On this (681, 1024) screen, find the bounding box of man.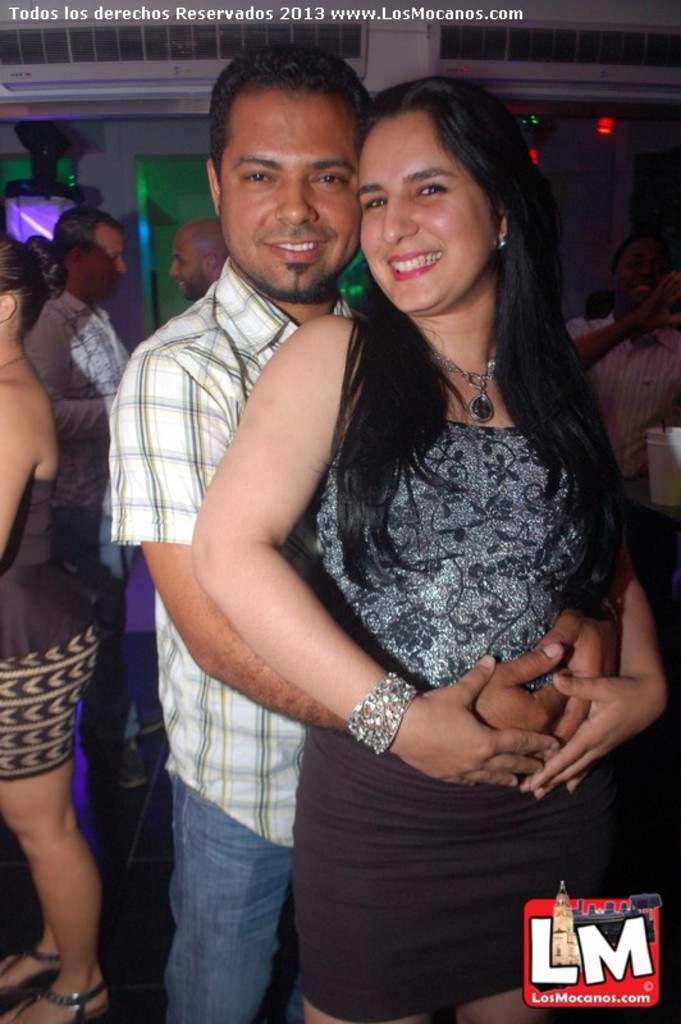
Bounding box: {"x1": 31, "y1": 207, "x2": 137, "y2": 589}.
